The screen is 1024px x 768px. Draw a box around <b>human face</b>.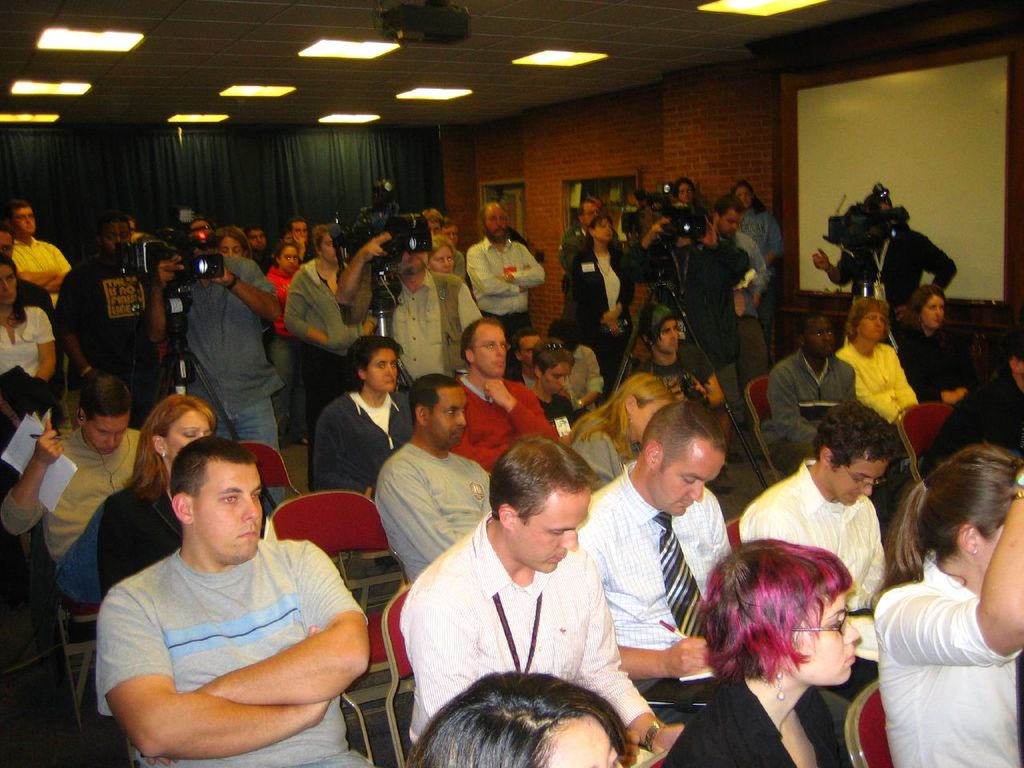
box(918, 298, 943, 321).
